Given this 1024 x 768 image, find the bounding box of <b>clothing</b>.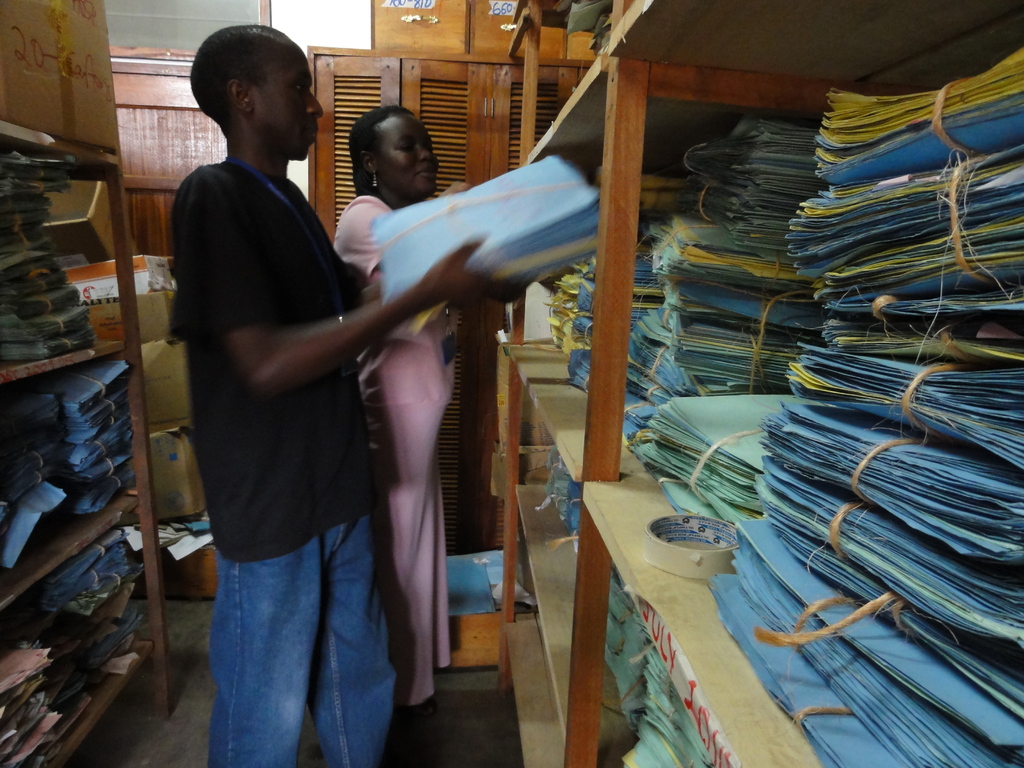
bbox=[168, 152, 398, 767].
